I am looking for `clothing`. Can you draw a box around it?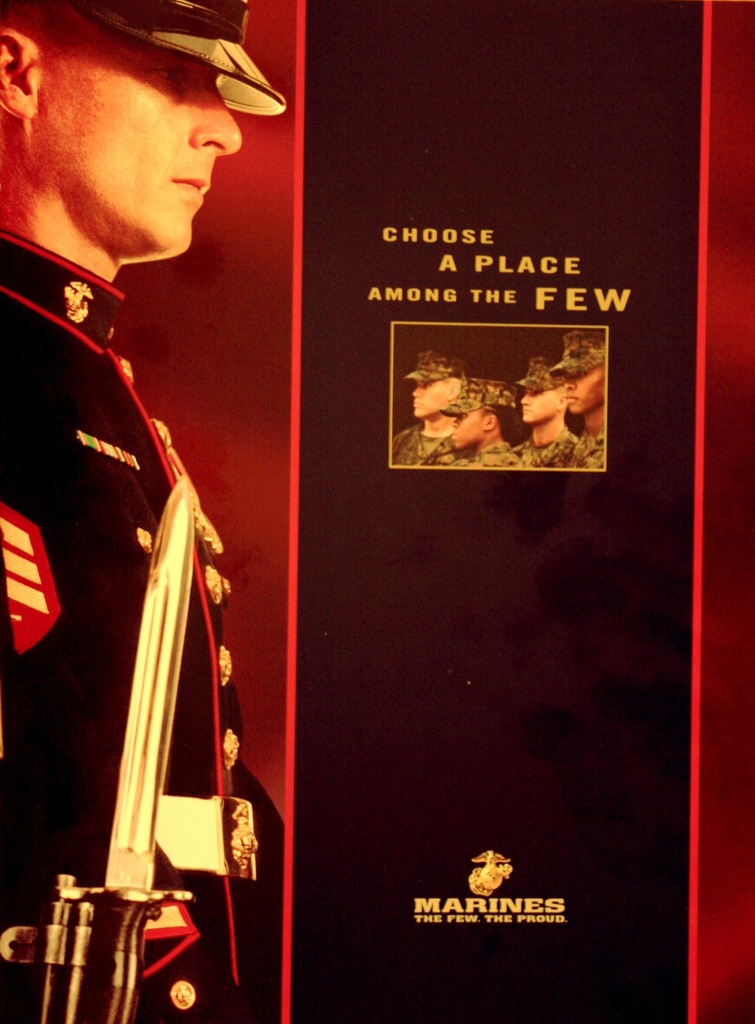
Sure, the bounding box is [left=24, top=165, right=267, bottom=1015].
